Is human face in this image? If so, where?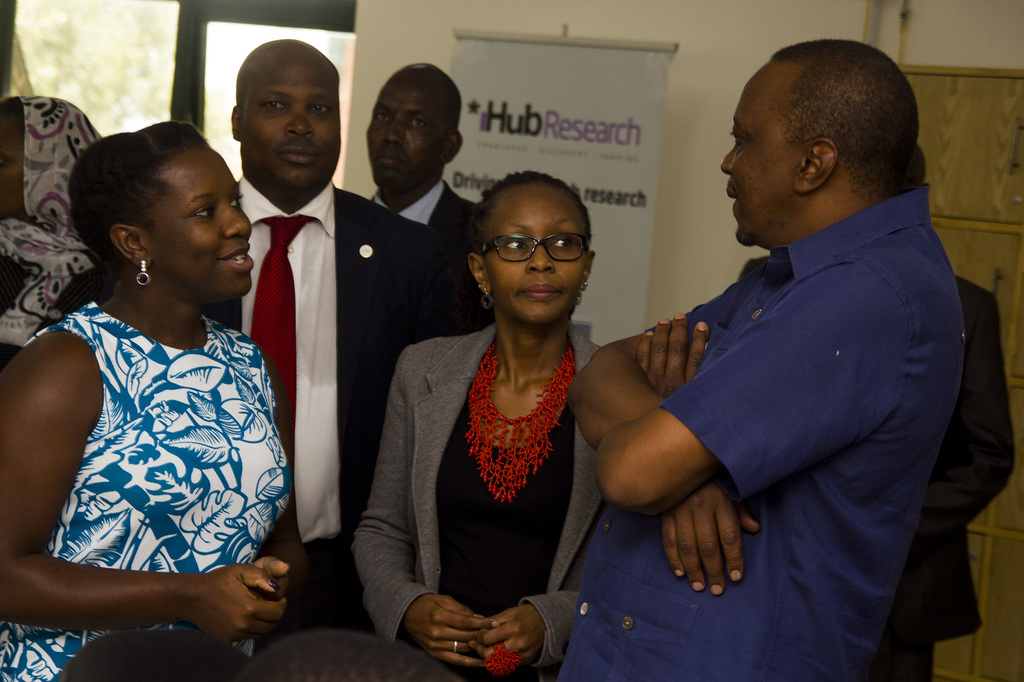
Yes, at {"left": 719, "top": 67, "right": 811, "bottom": 243}.
